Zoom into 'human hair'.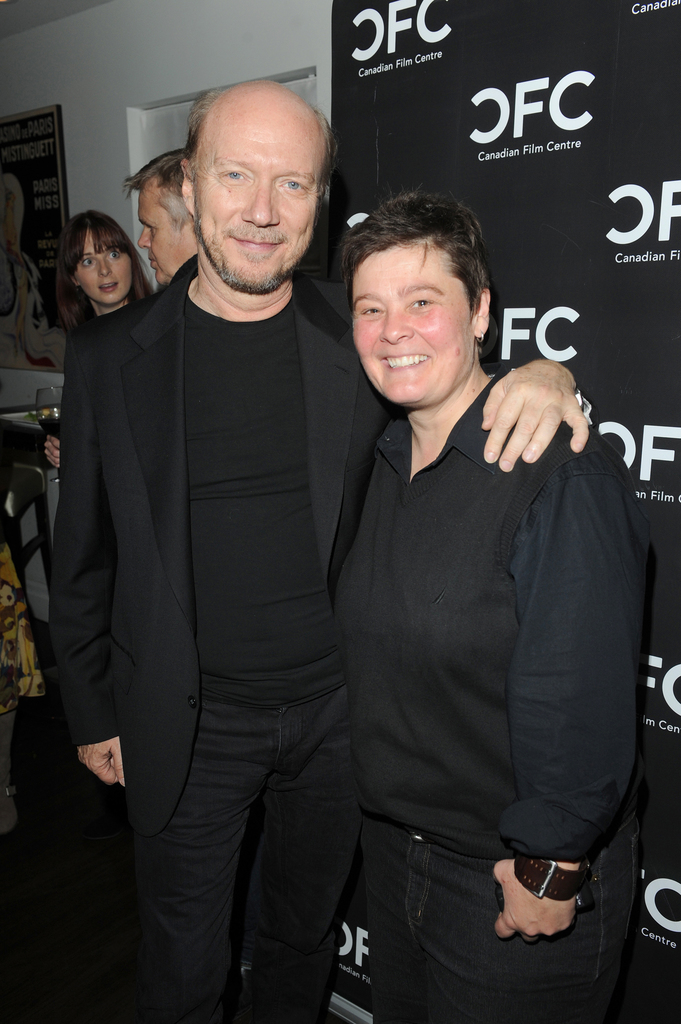
Zoom target: x1=53, y1=207, x2=156, y2=337.
